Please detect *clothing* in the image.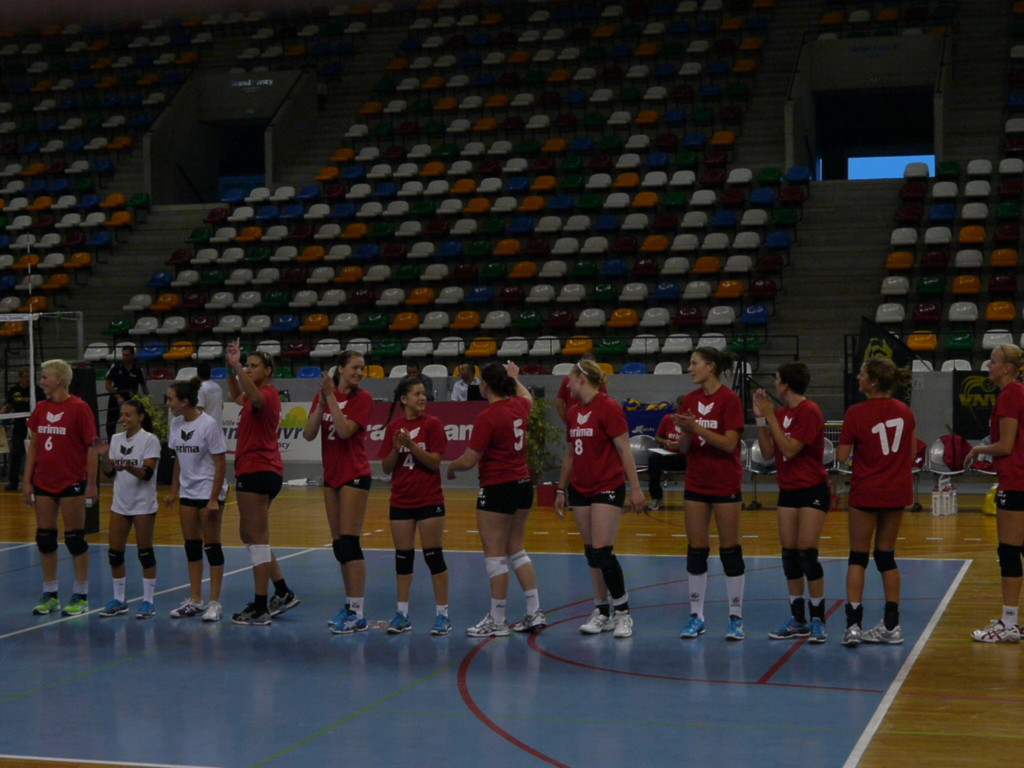
[left=451, top=376, right=483, bottom=403].
